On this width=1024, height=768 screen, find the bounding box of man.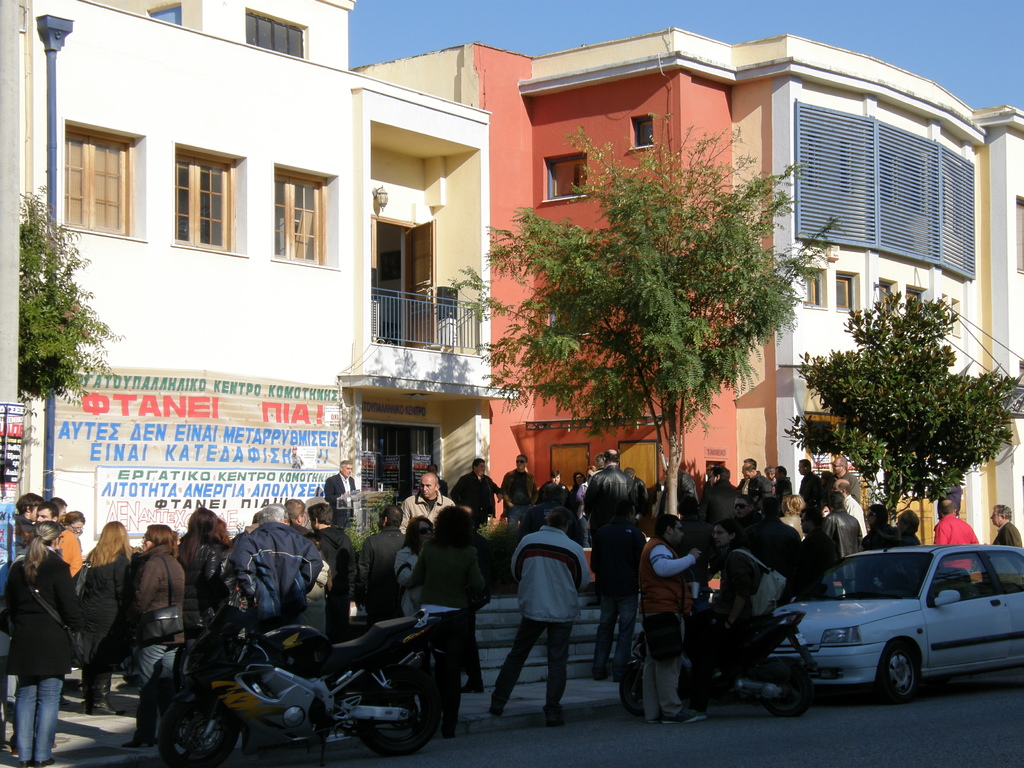
Bounding box: 988,506,1023,549.
